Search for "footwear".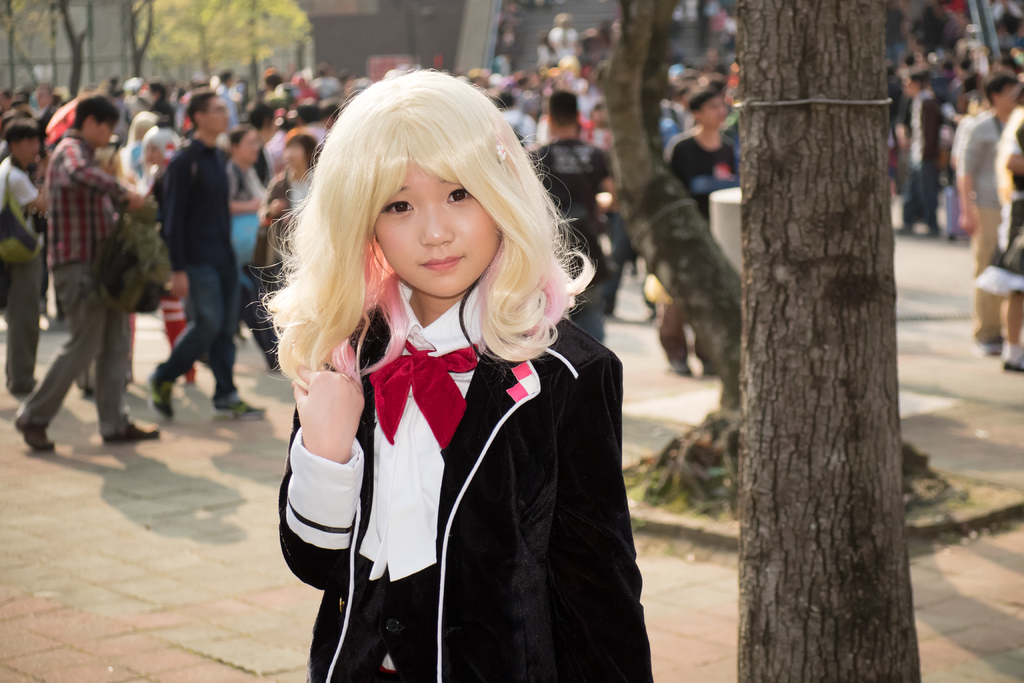
Found at 10:412:59:454.
